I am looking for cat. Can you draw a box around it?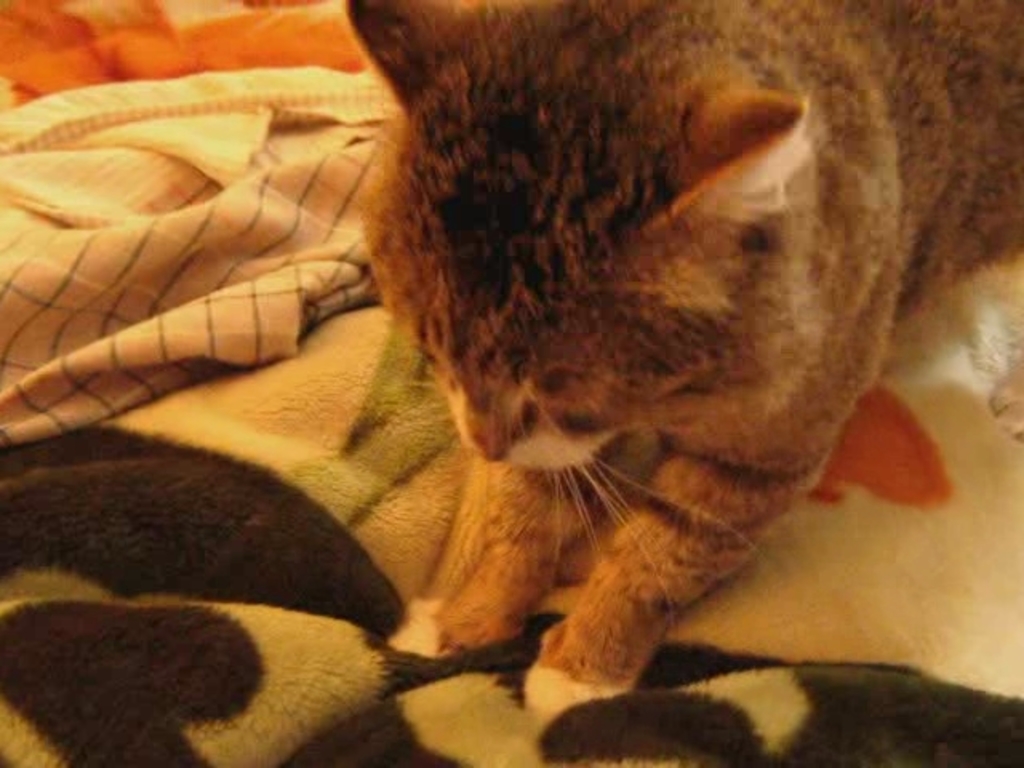
Sure, the bounding box is select_region(341, 0, 1022, 694).
